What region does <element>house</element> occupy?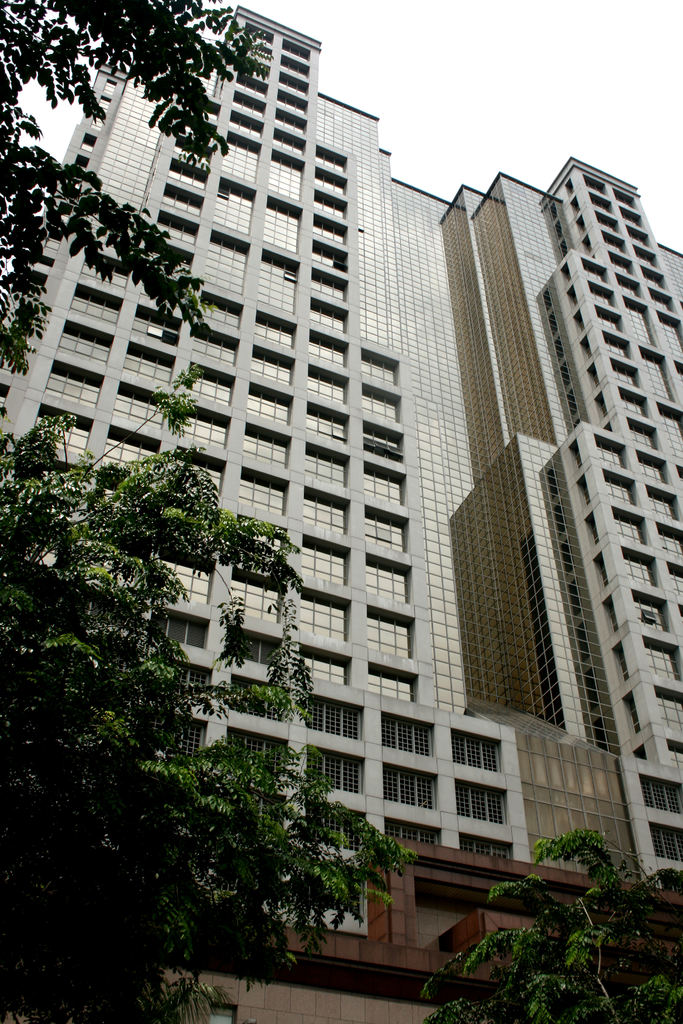
{"x1": 42, "y1": 97, "x2": 664, "y2": 988}.
